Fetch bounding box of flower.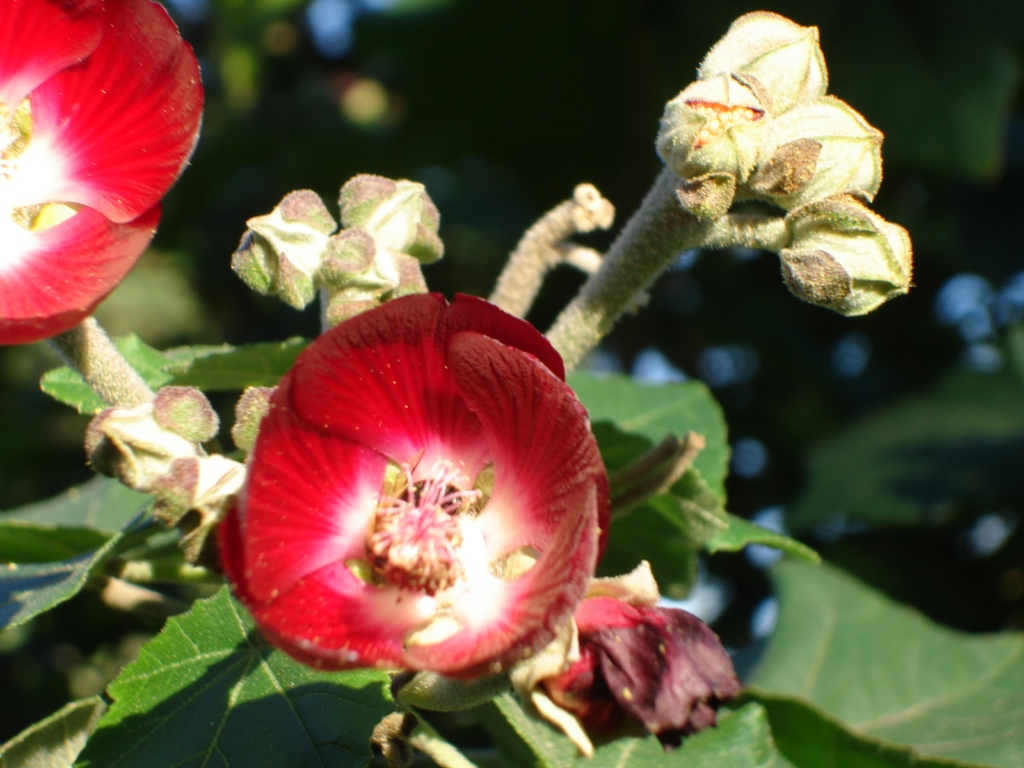
Bbox: 213, 275, 626, 717.
